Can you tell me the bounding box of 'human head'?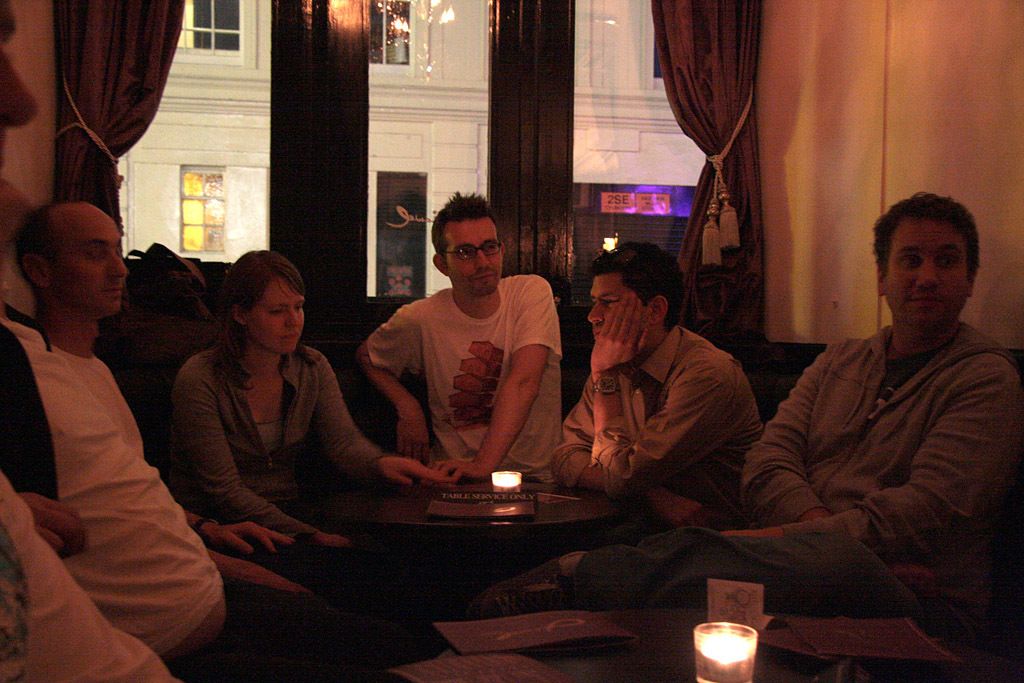
{"x1": 432, "y1": 188, "x2": 501, "y2": 291}.
